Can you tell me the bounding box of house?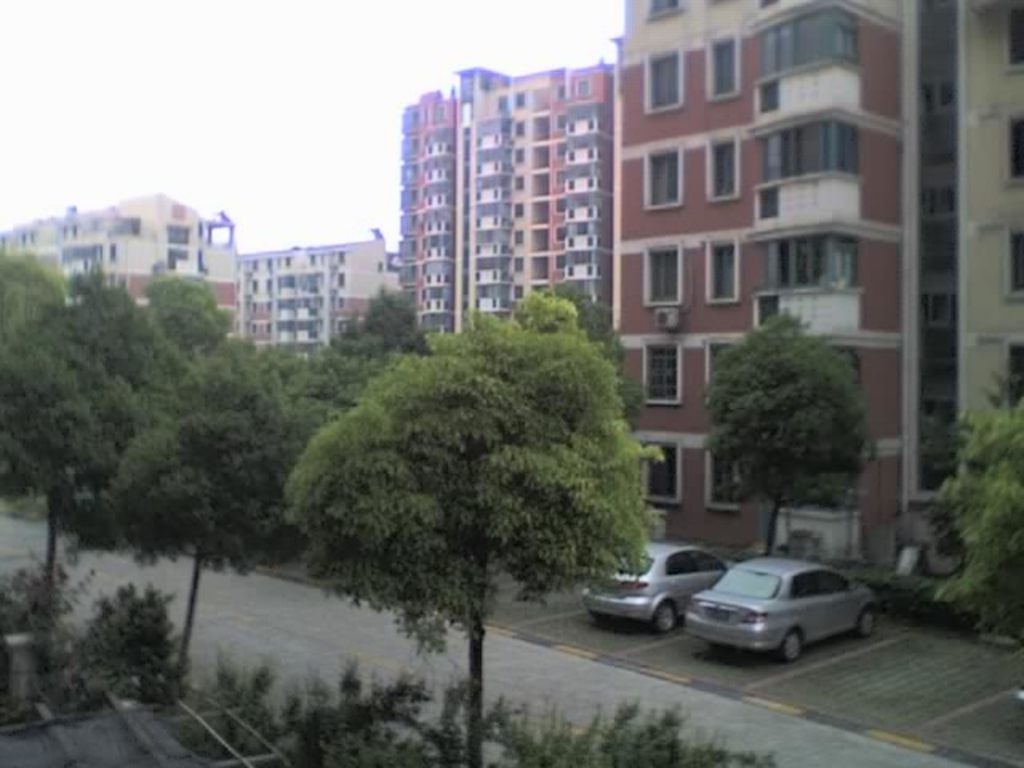
<bbox>955, 0, 1022, 491</bbox>.
